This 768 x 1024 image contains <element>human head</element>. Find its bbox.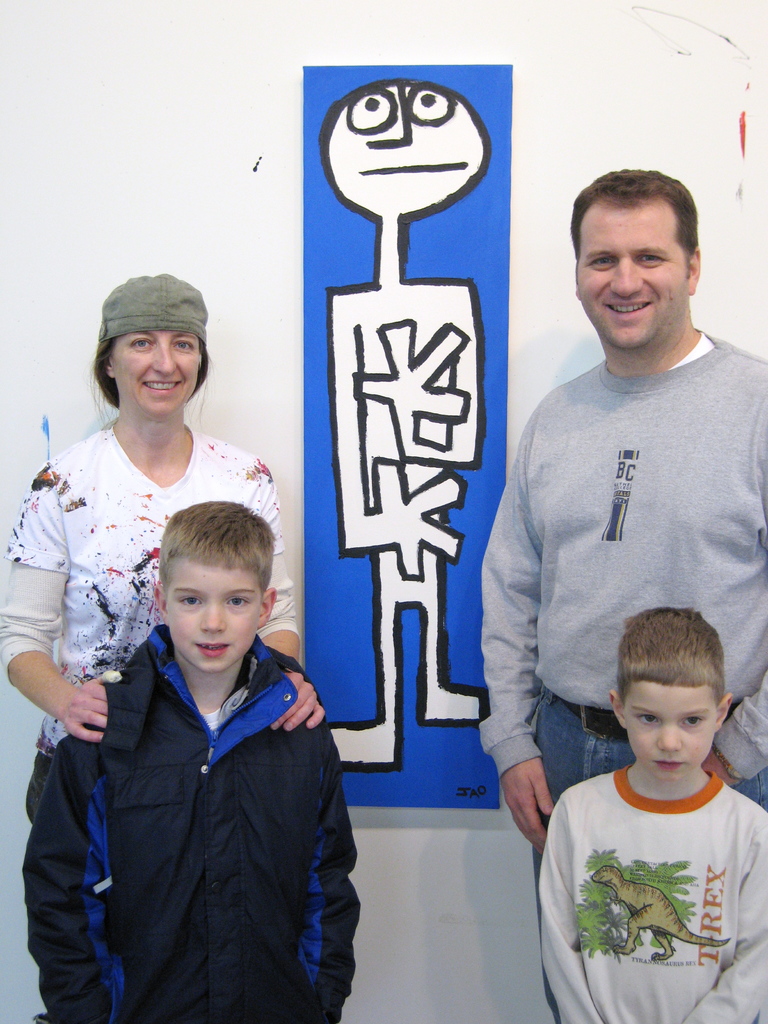
l=87, t=268, r=225, b=416.
